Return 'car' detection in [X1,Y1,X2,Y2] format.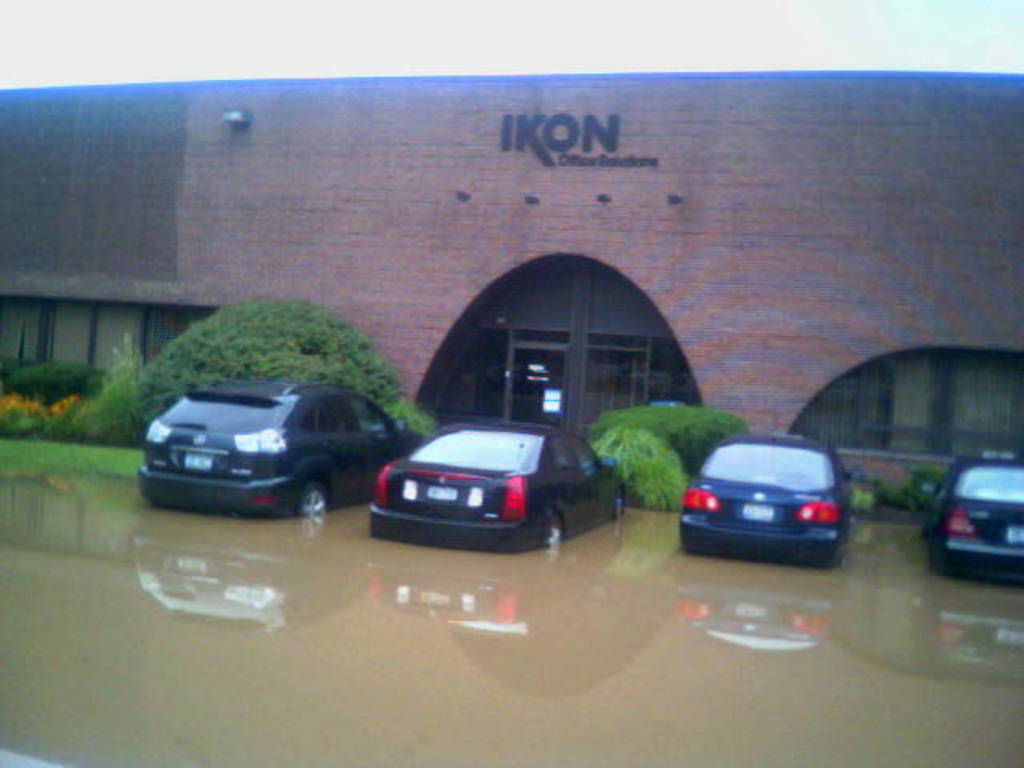
[362,422,640,563].
